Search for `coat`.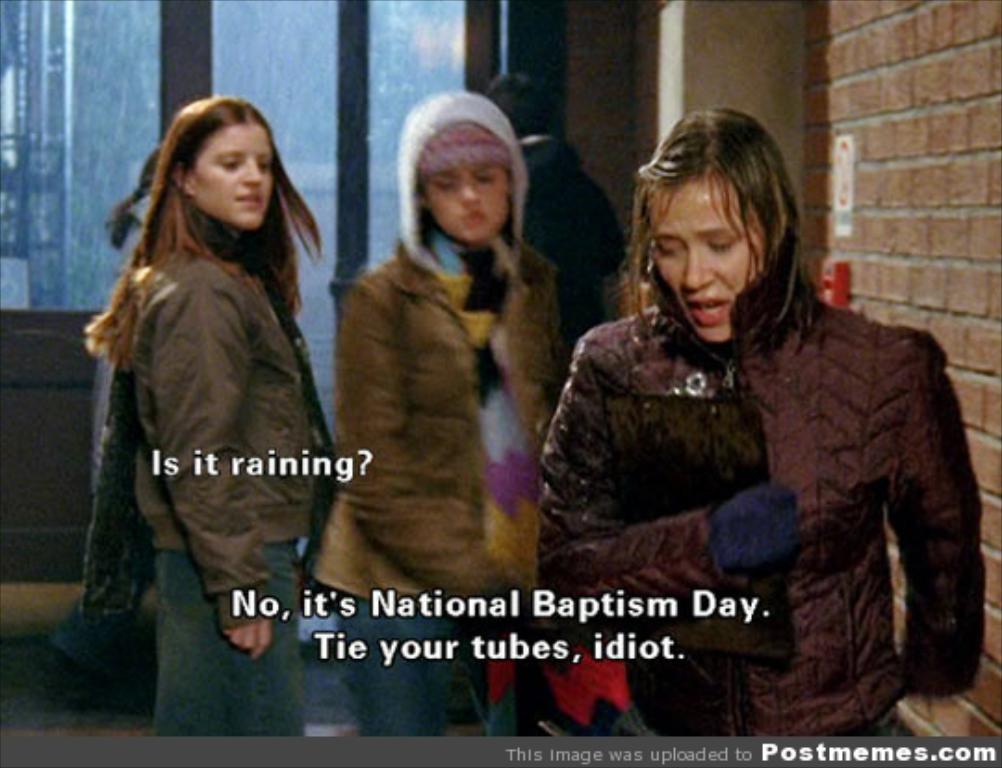
Found at x1=542, y1=189, x2=954, y2=677.
